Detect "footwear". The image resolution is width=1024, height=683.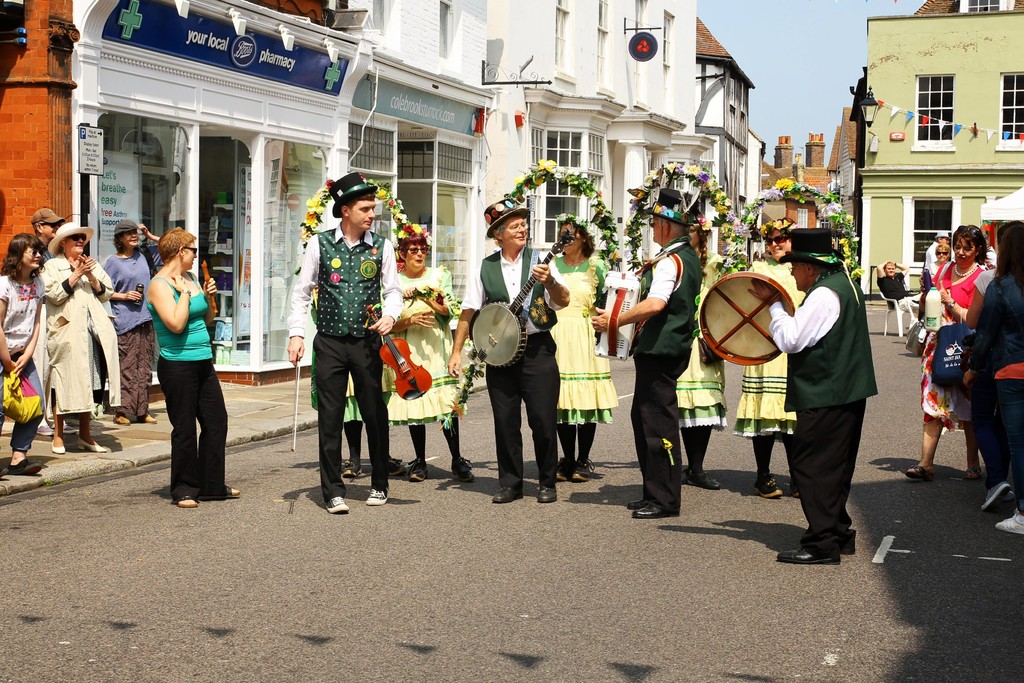
crop(110, 411, 132, 425).
